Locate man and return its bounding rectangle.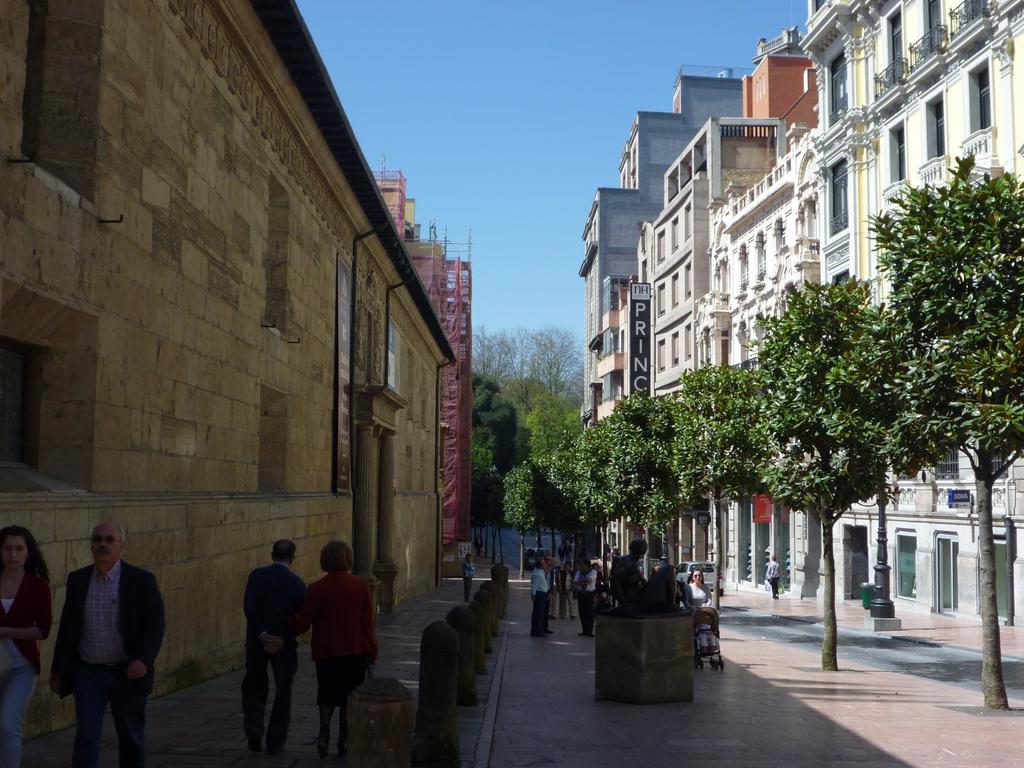
[228, 550, 307, 766].
